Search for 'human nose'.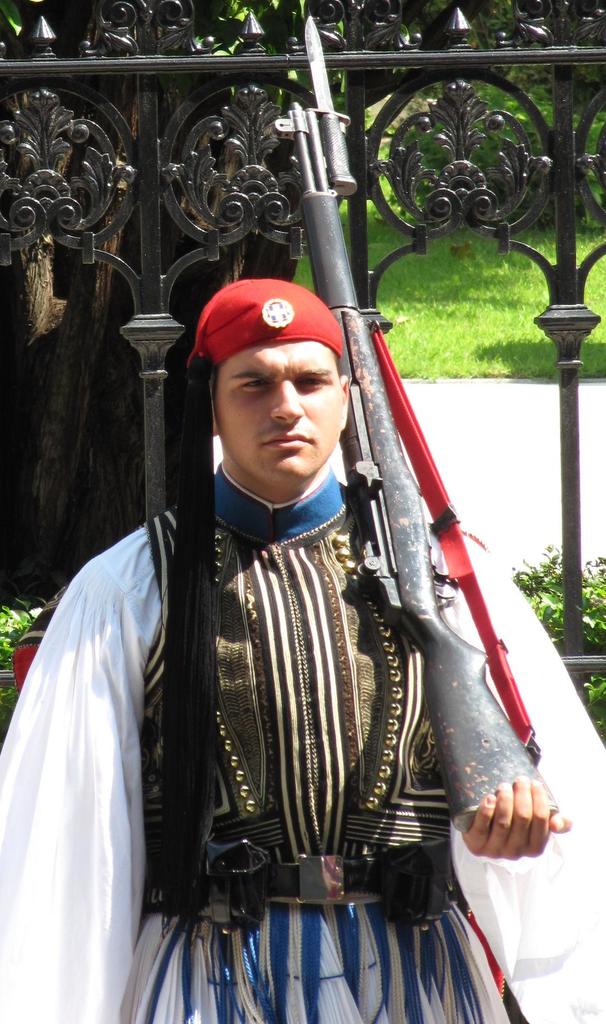
Found at bbox=(266, 383, 304, 429).
